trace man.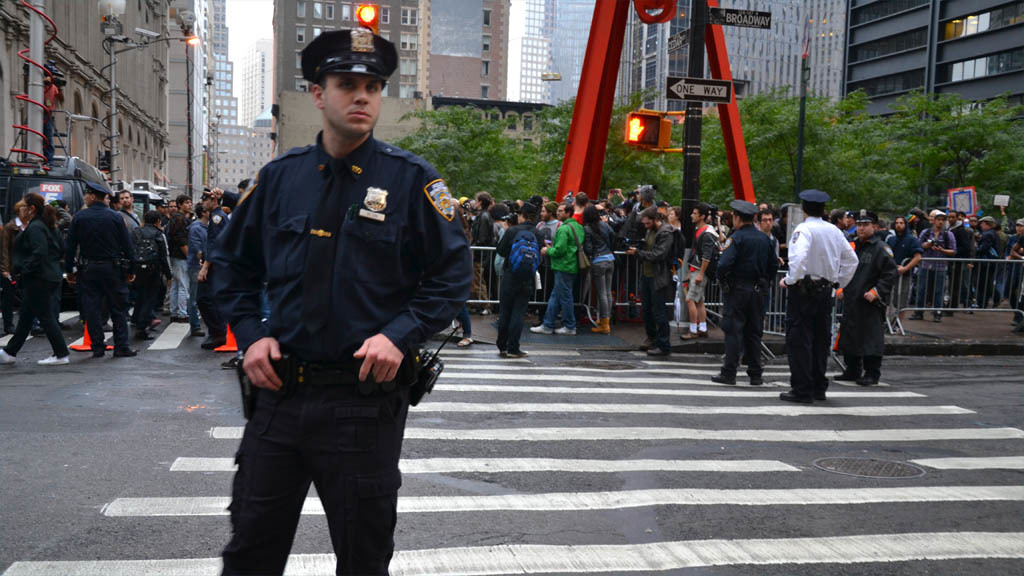
Traced to (x1=197, y1=36, x2=463, y2=571).
